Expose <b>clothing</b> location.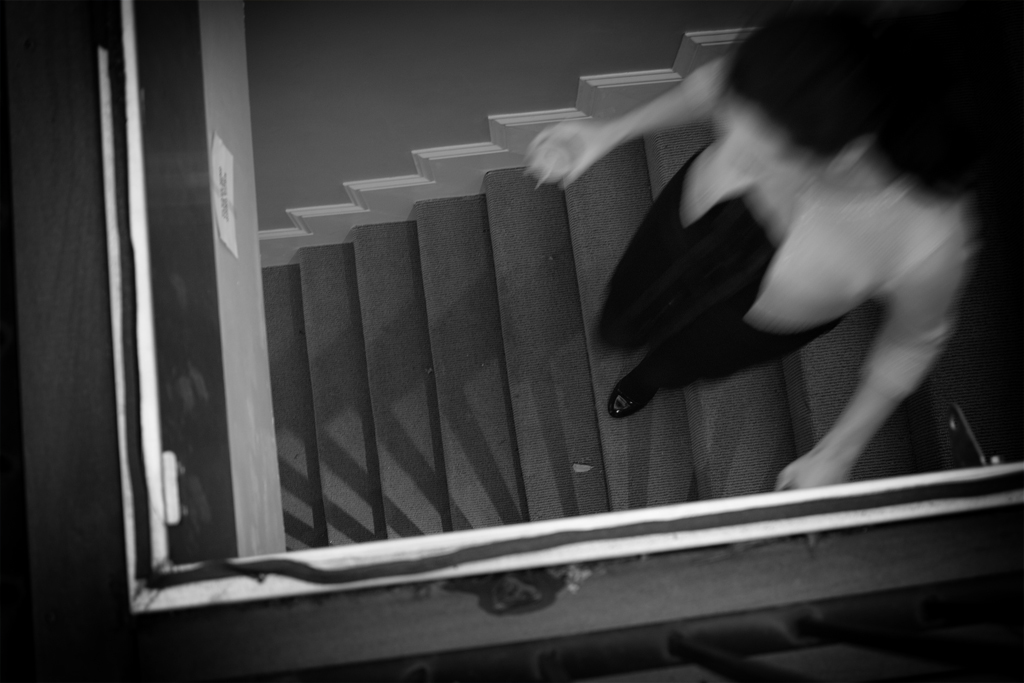
Exposed at {"left": 598, "top": 58, "right": 977, "bottom": 382}.
